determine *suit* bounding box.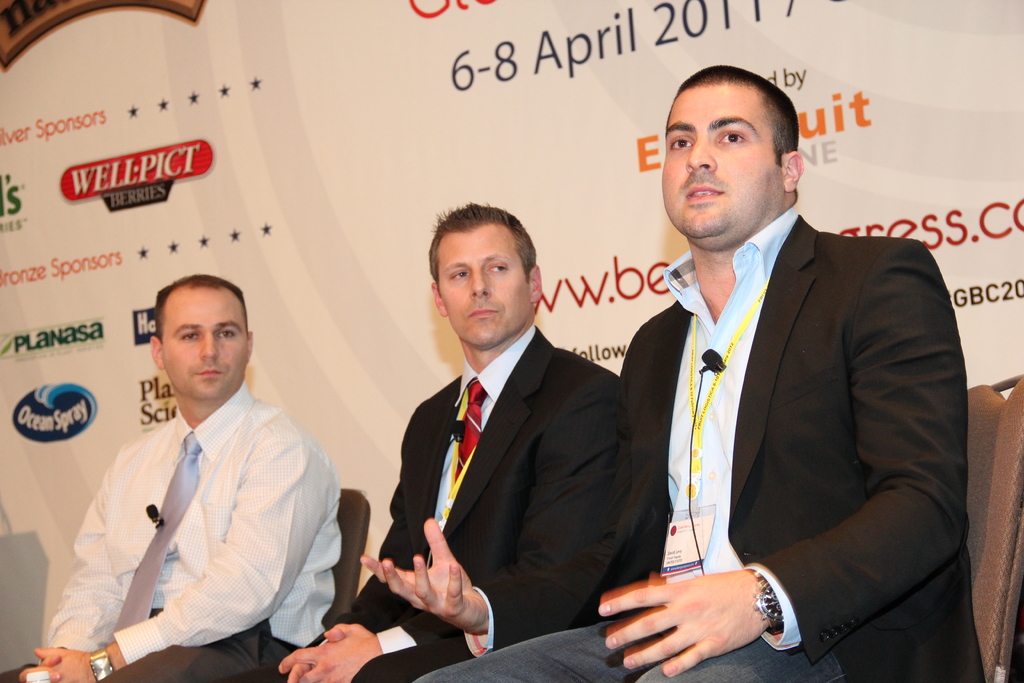
Determined: 412/206/991/682.
